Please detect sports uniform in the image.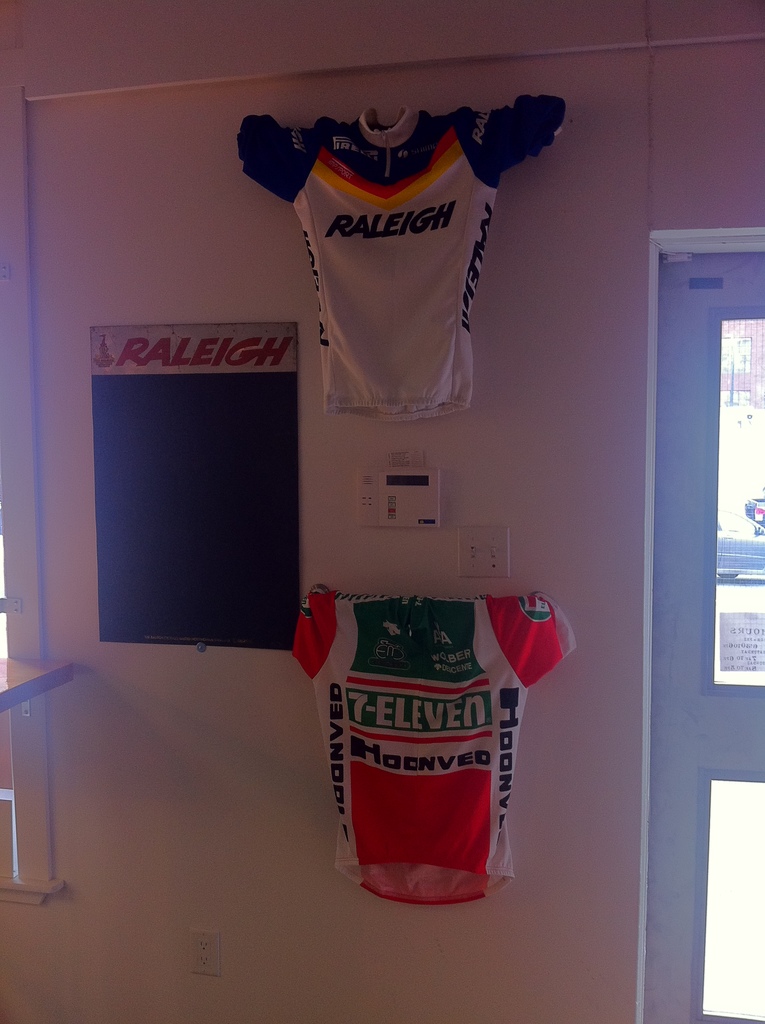
304,584,581,913.
